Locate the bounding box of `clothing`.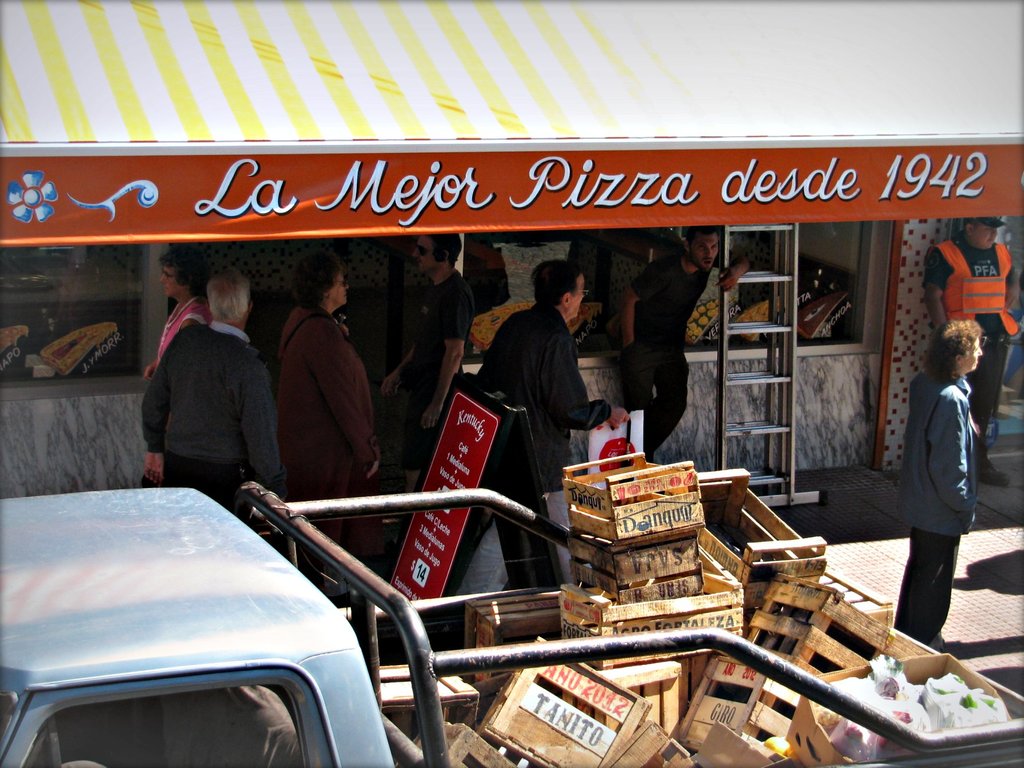
Bounding box: crop(906, 364, 983, 639).
